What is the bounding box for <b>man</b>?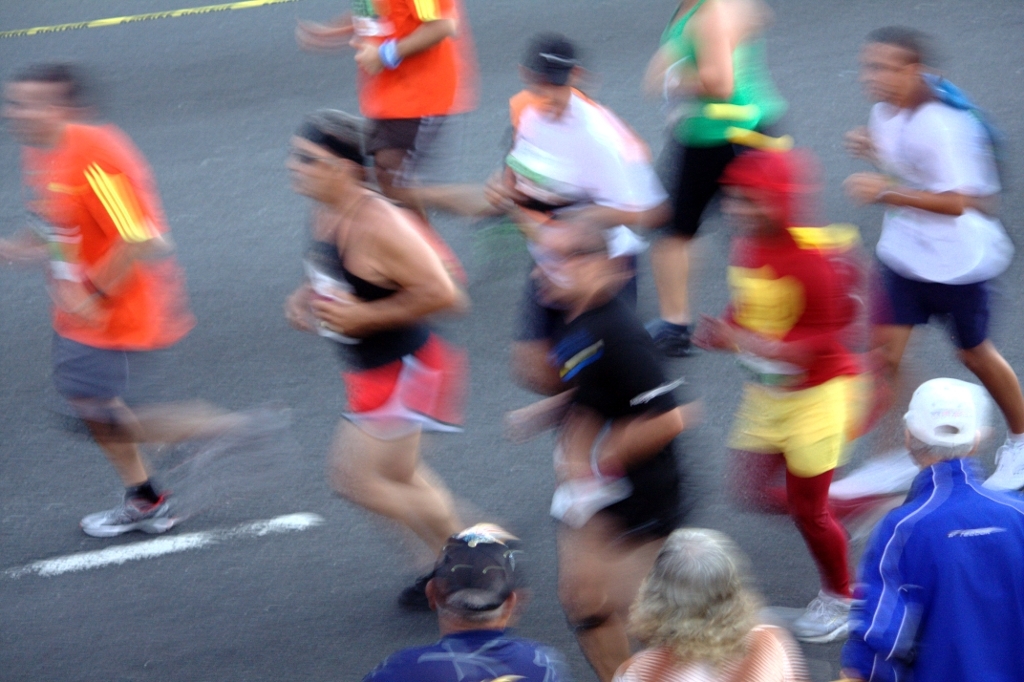
841/7/1015/454.
